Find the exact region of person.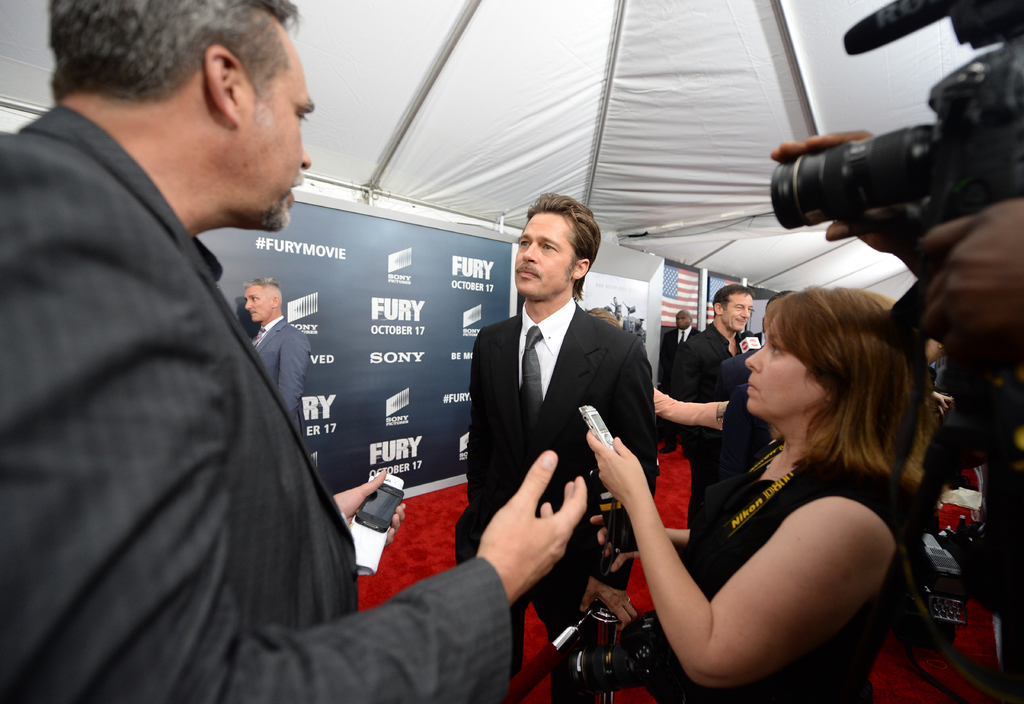
Exact region: {"left": 454, "top": 195, "right": 654, "bottom": 703}.
